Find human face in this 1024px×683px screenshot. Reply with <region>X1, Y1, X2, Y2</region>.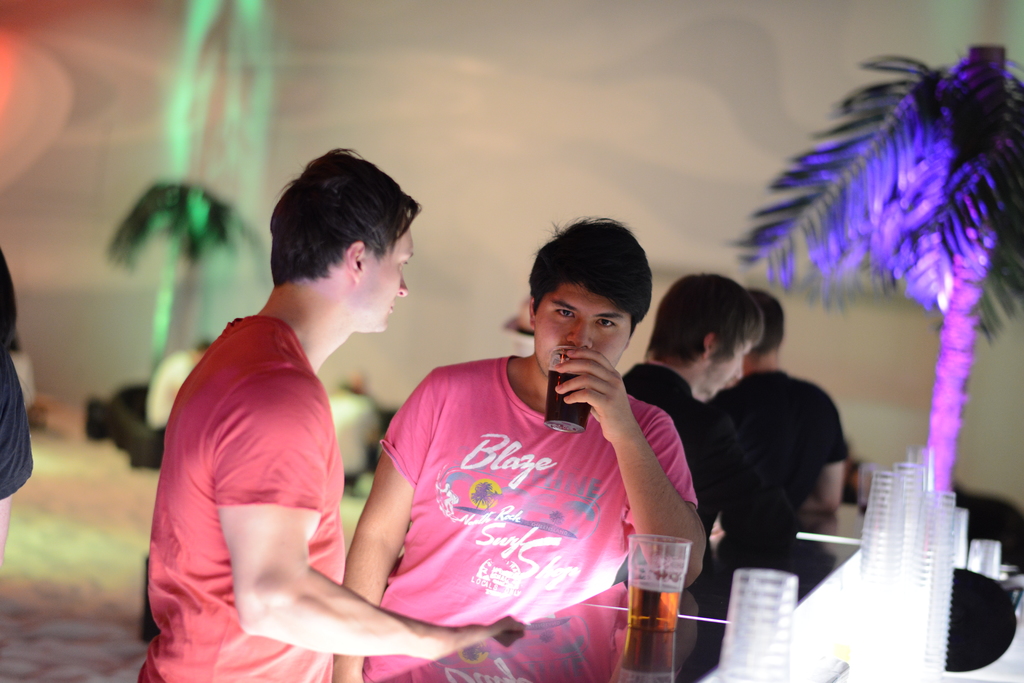
<region>360, 206, 412, 337</region>.
